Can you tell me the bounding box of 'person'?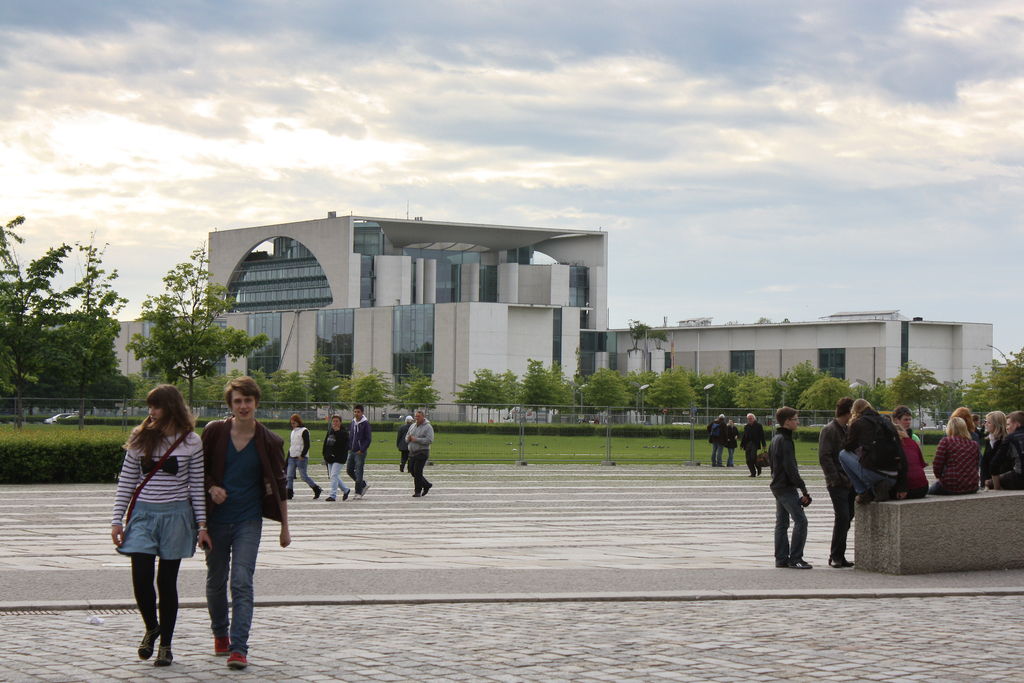
rect(321, 414, 353, 506).
